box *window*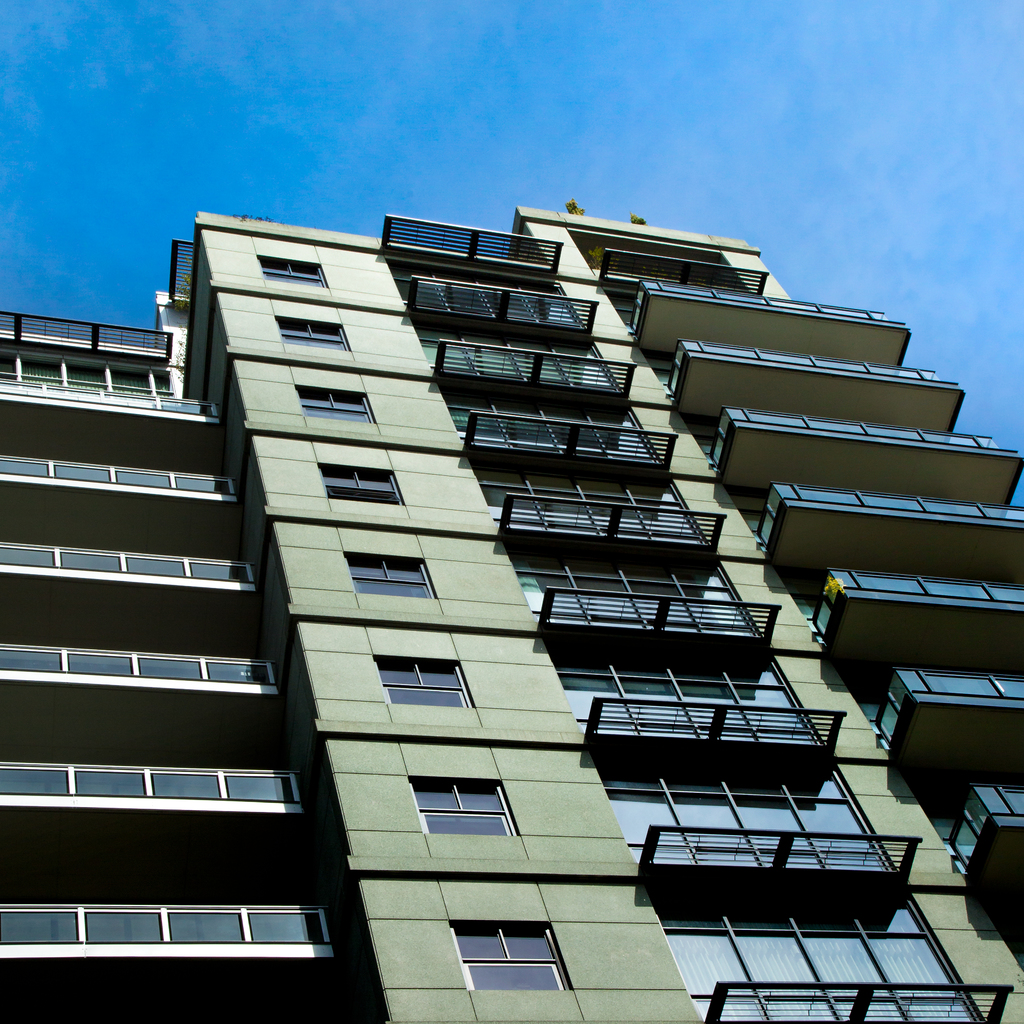
box=[0, 755, 312, 809]
